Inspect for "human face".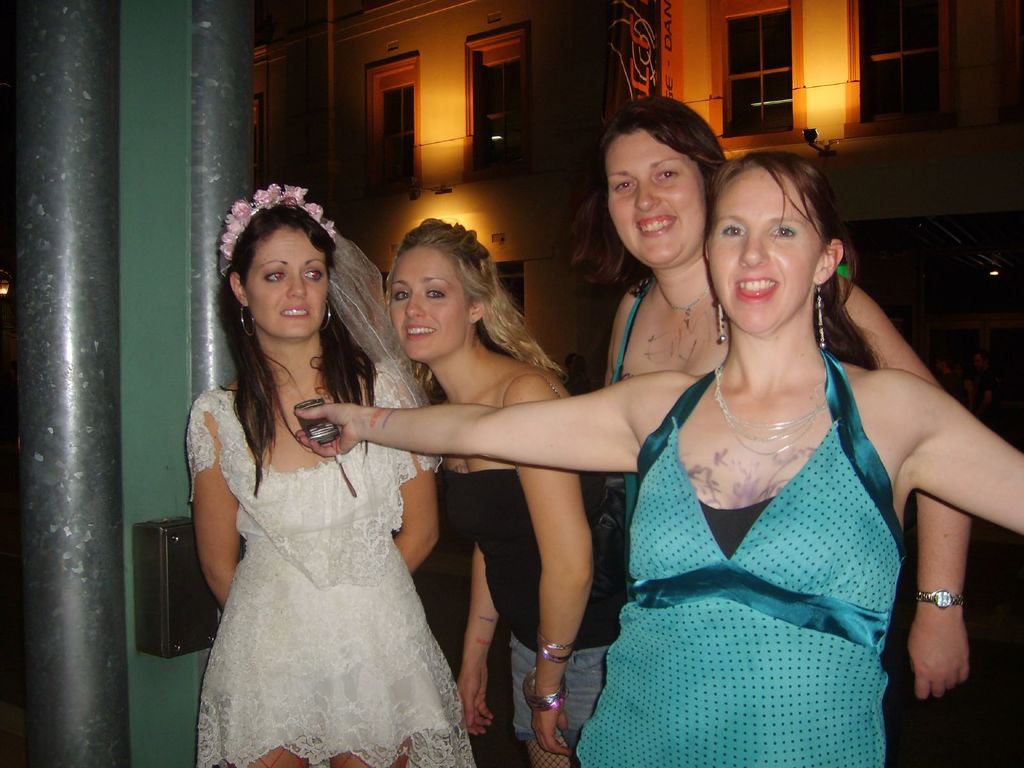
Inspection: <box>386,244,468,367</box>.
